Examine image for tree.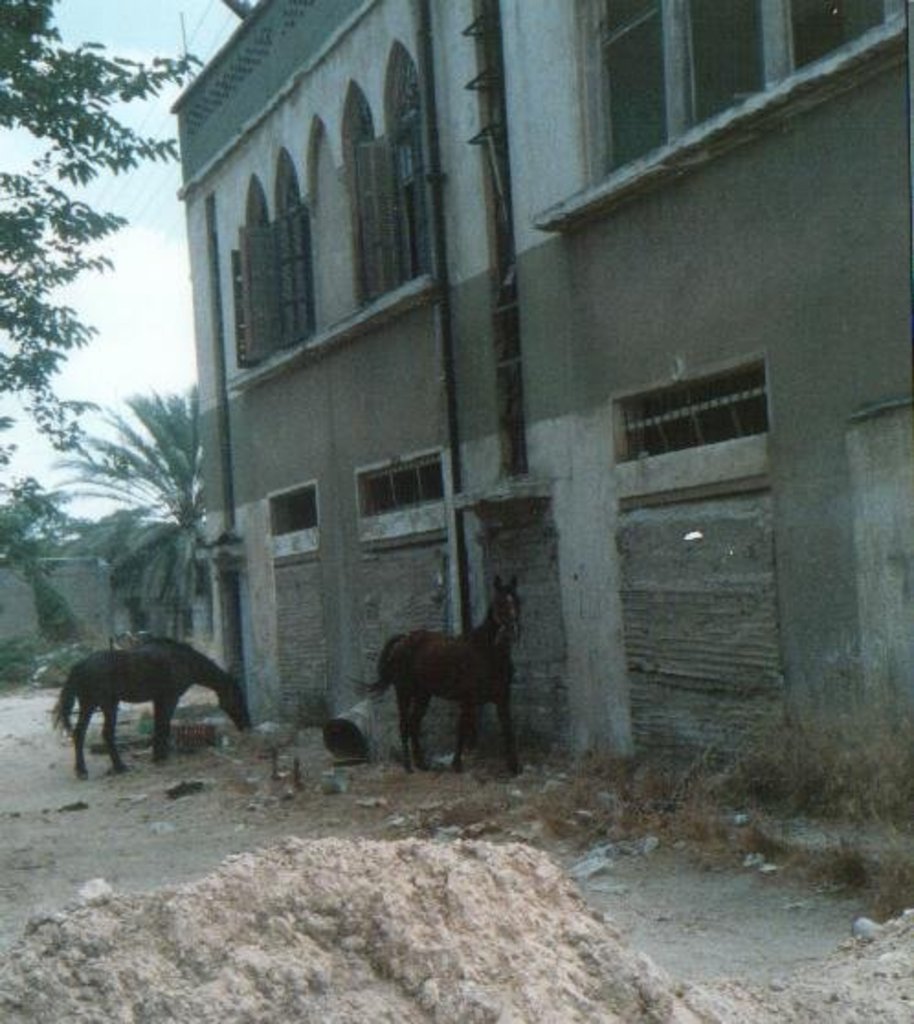
Examination result: region(50, 380, 202, 613).
